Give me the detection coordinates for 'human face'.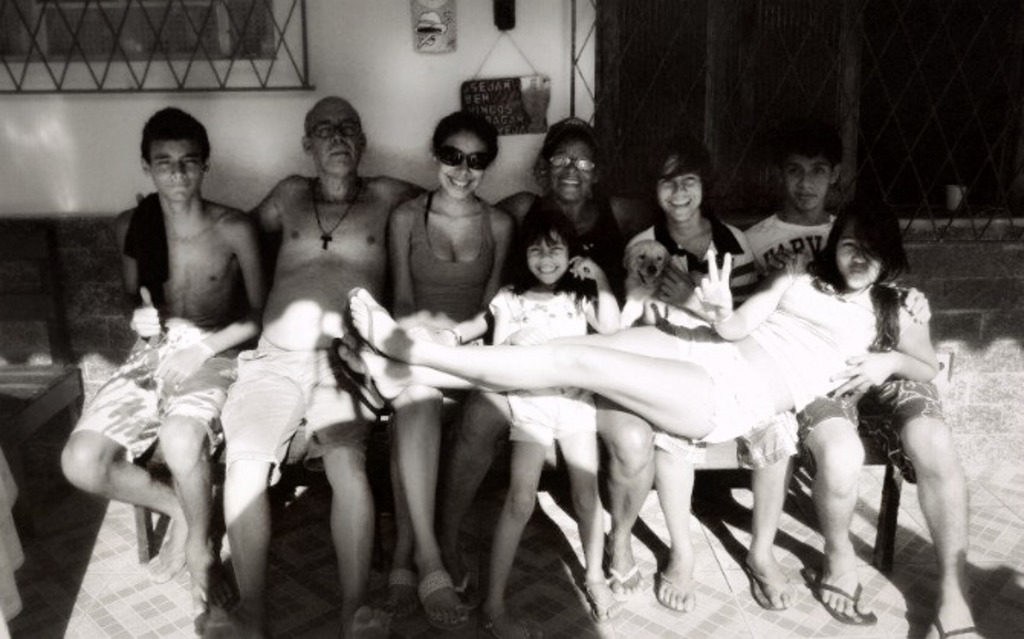
box(439, 139, 488, 200).
